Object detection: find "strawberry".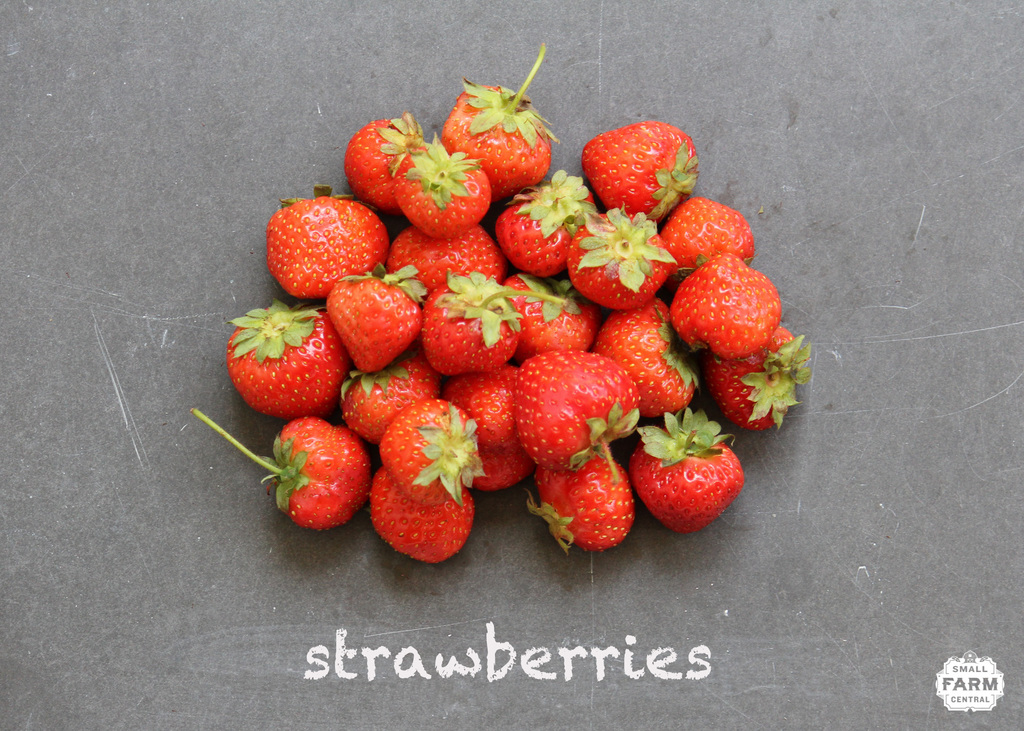
pyautogui.locateOnScreen(562, 200, 667, 321).
